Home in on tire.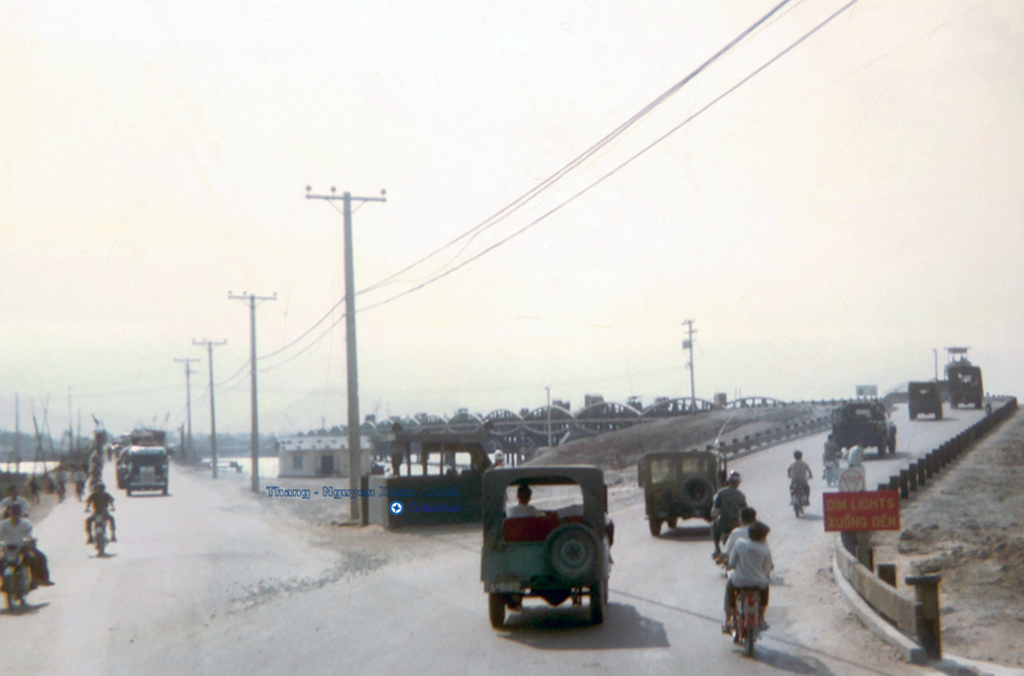
Homed in at {"left": 792, "top": 489, "right": 802, "bottom": 520}.
